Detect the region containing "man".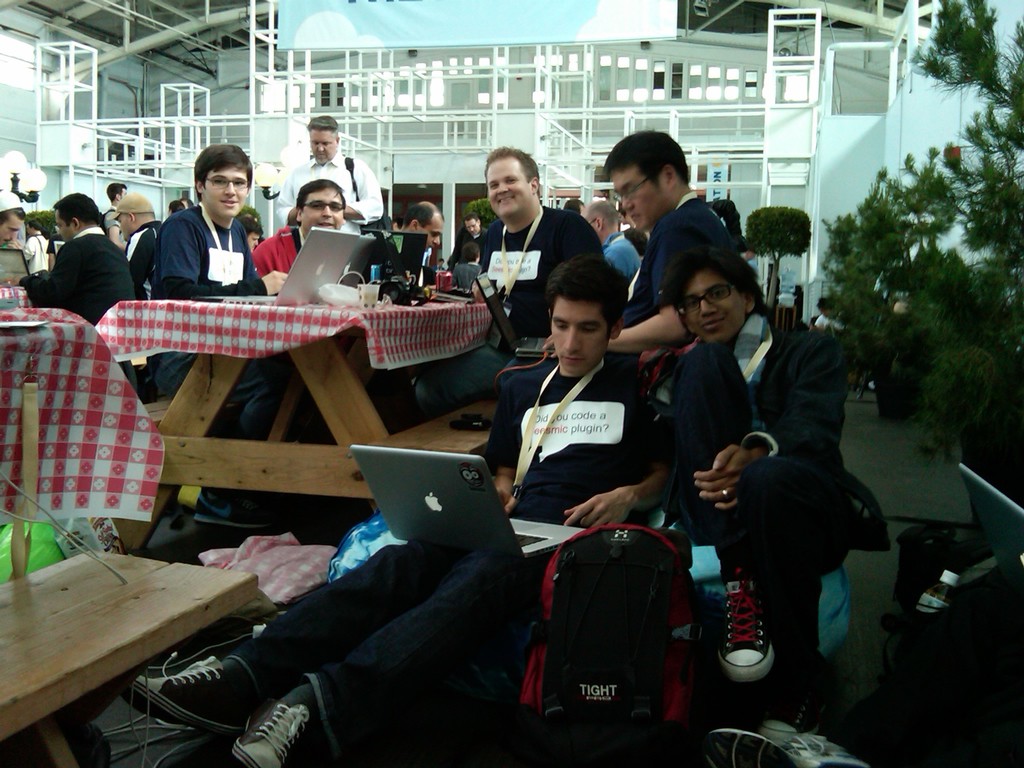
401:193:442:292.
